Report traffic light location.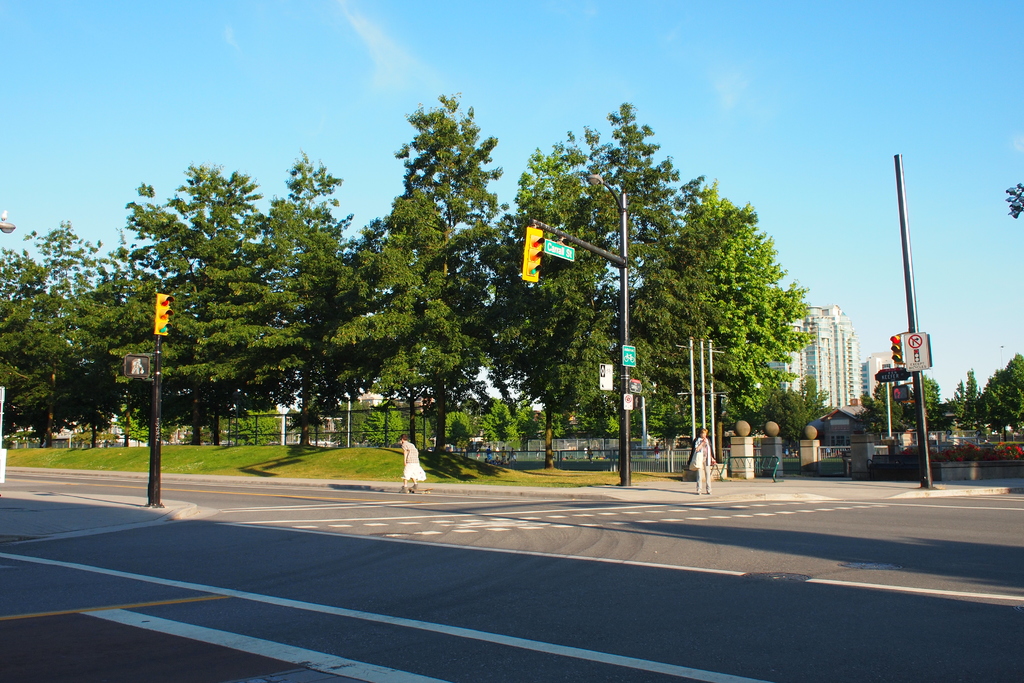
Report: l=519, t=226, r=545, b=283.
